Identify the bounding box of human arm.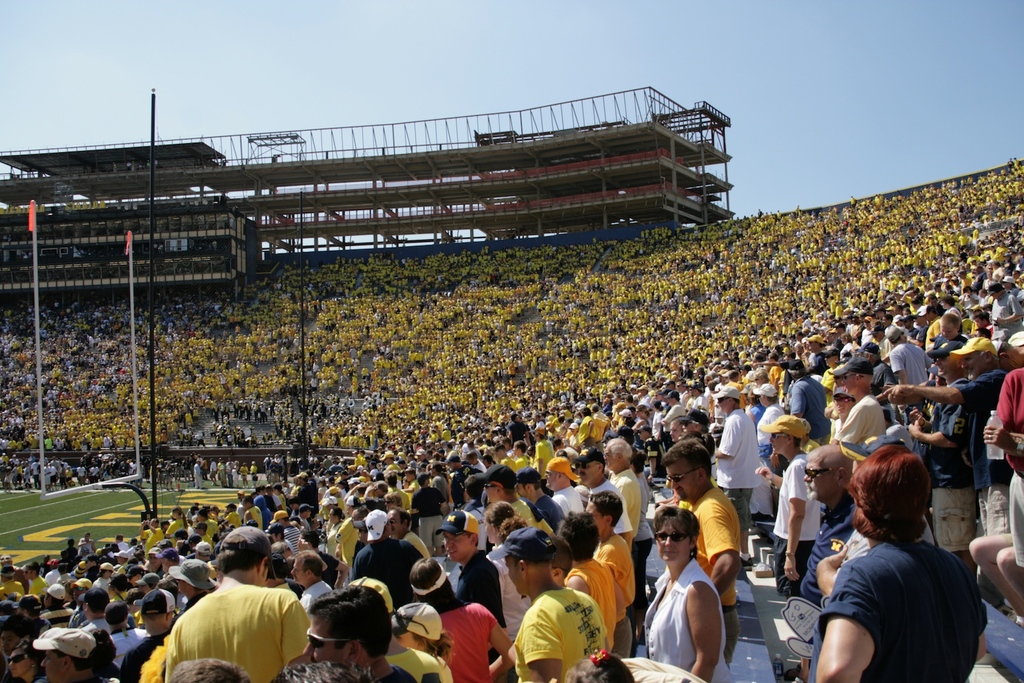
{"left": 994, "top": 373, "right": 1014, "bottom": 426}.
